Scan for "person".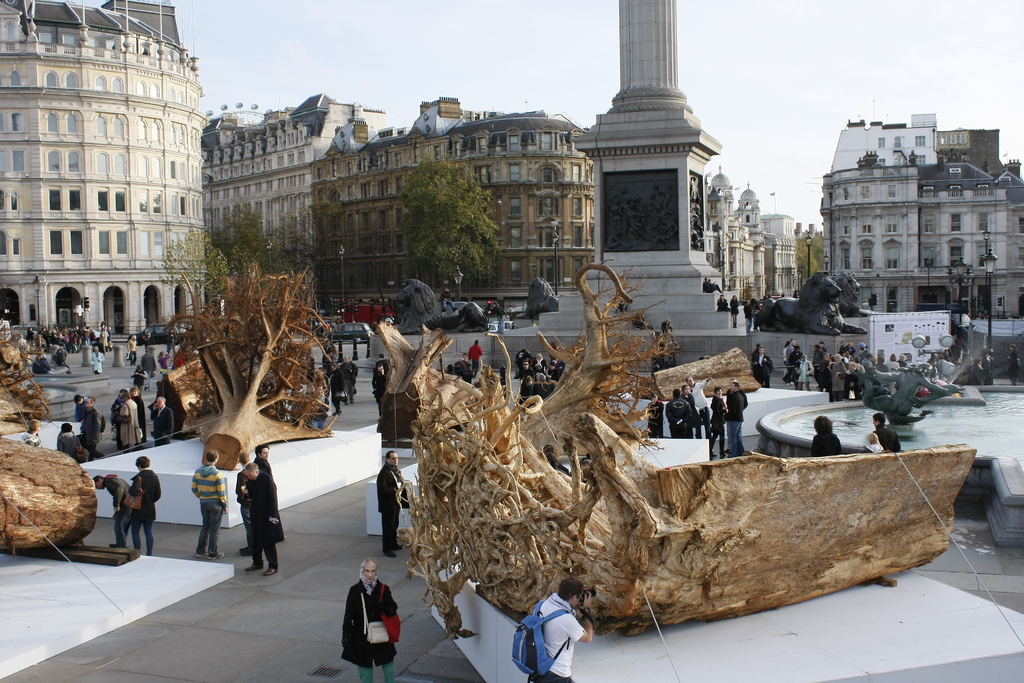
Scan result: [x1=124, y1=331, x2=138, y2=367].
